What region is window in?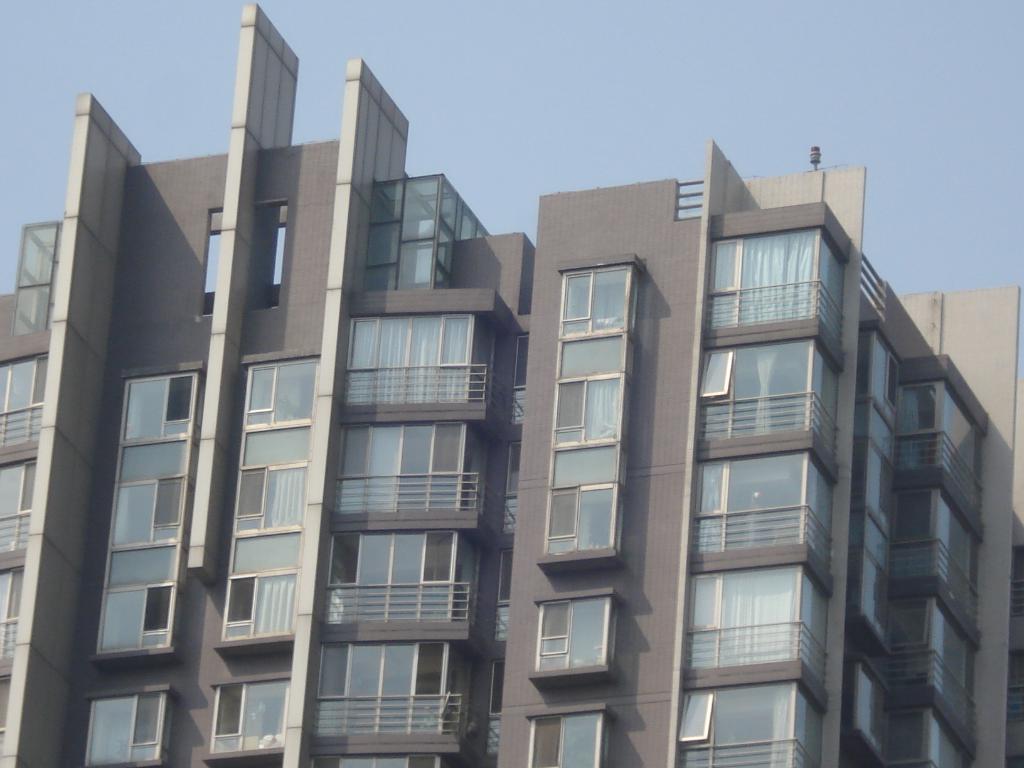
bbox=(673, 682, 826, 767).
